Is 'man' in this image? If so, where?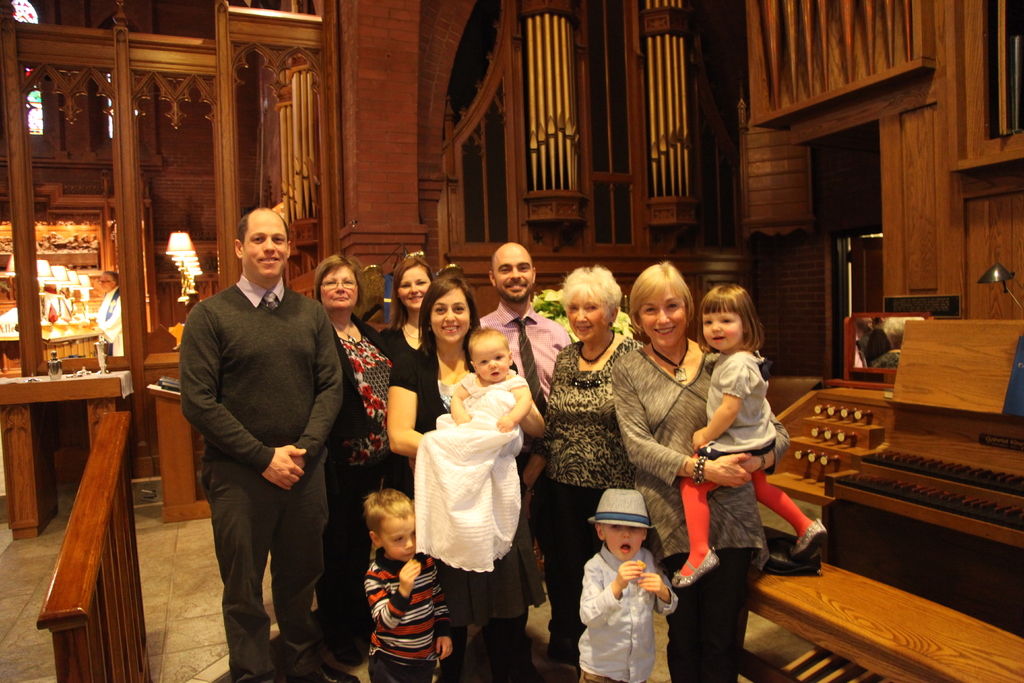
Yes, at 161,197,340,682.
